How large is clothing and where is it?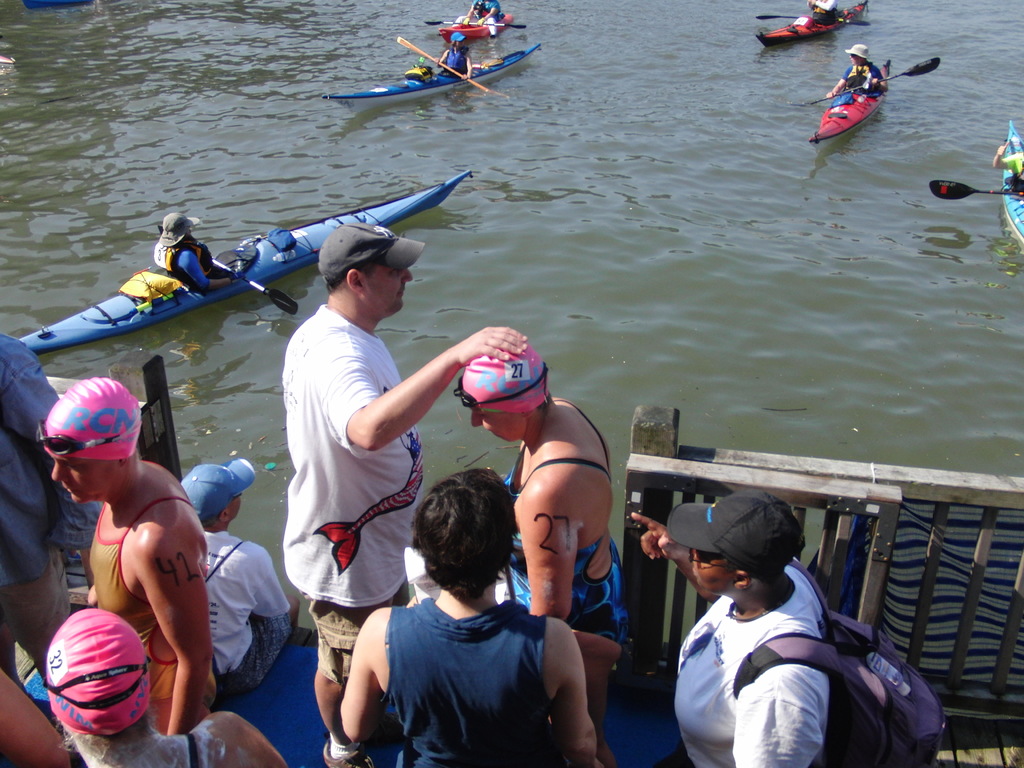
Bounding box: pyautogui.locateOnScreen(0, 331, 74, 682).
